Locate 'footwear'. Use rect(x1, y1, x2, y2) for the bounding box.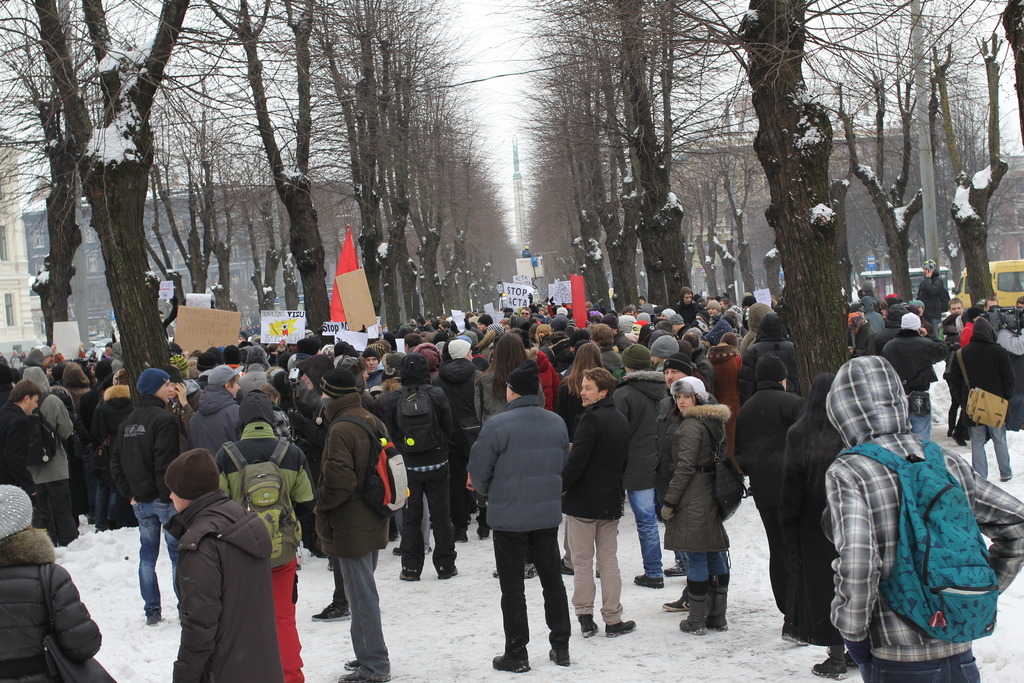
rect(956, 428, 969, 445).
